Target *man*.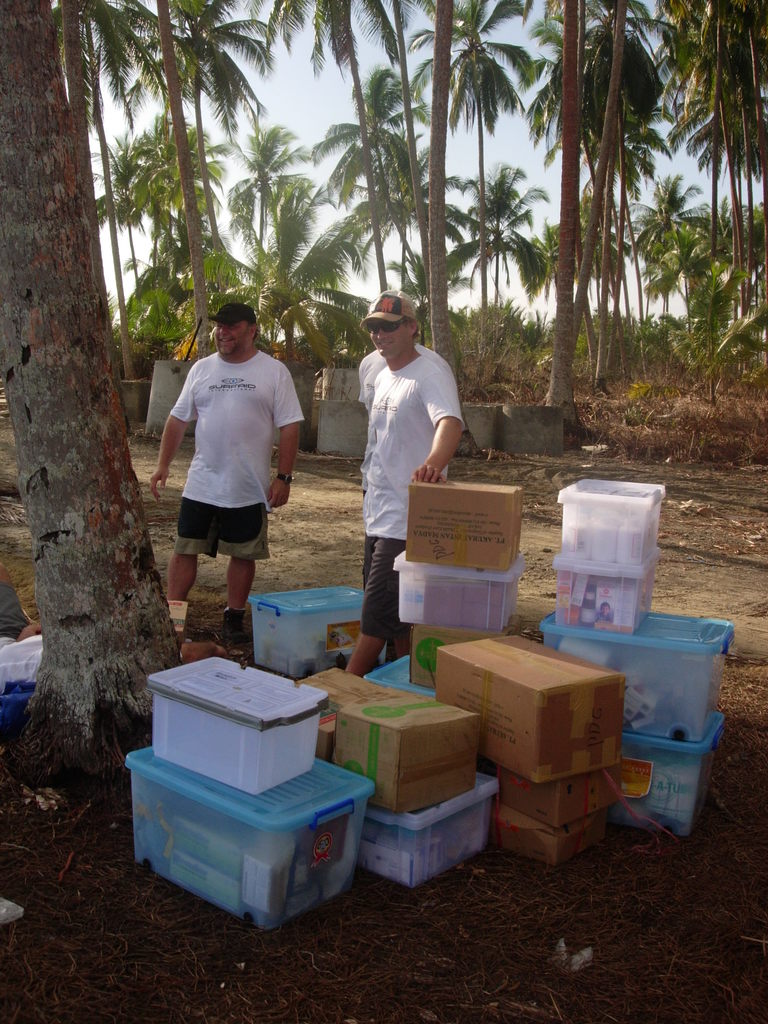
Target region: 341, 287, 469, 679.
